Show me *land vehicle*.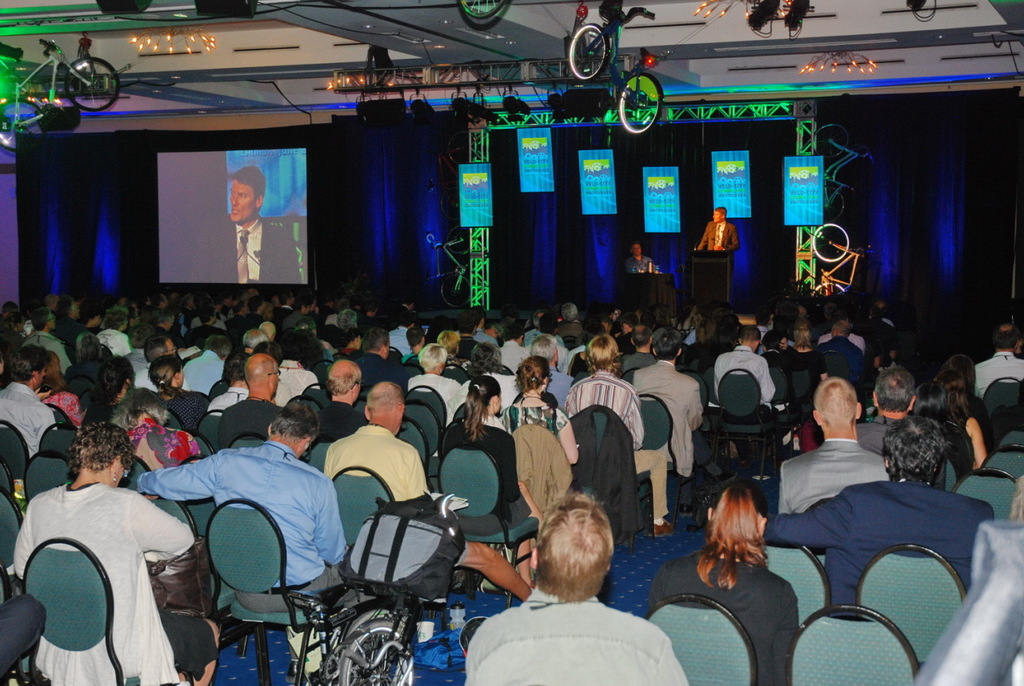
*land vehicle* is here: locate(429, 227, 469, 307).
